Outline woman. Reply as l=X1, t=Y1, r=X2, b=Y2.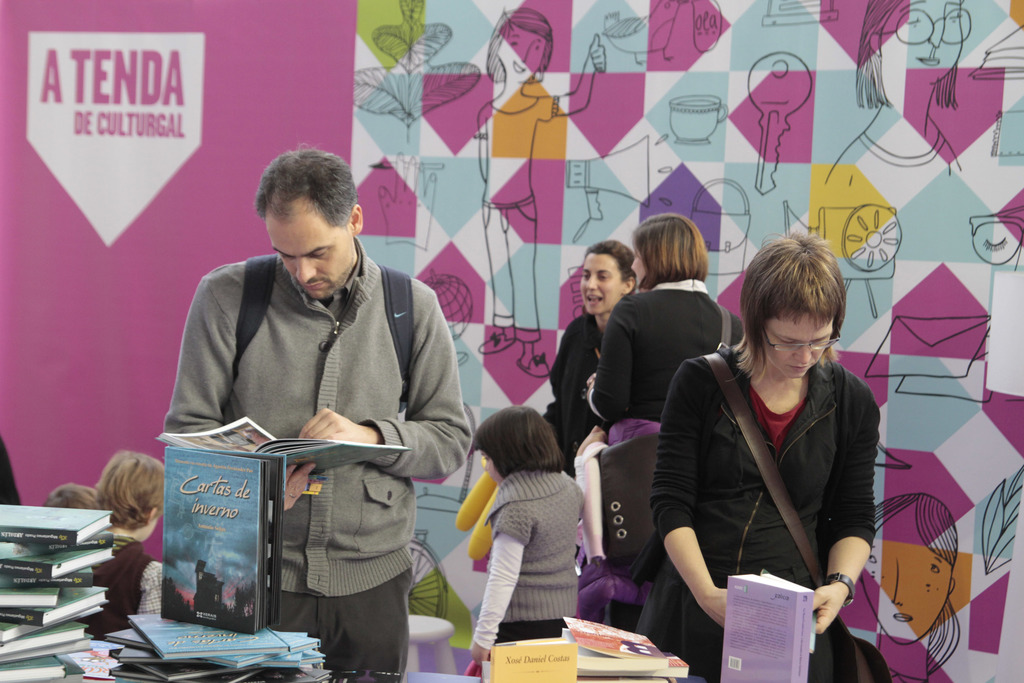
l=589, t=212, r=755, b=497.
